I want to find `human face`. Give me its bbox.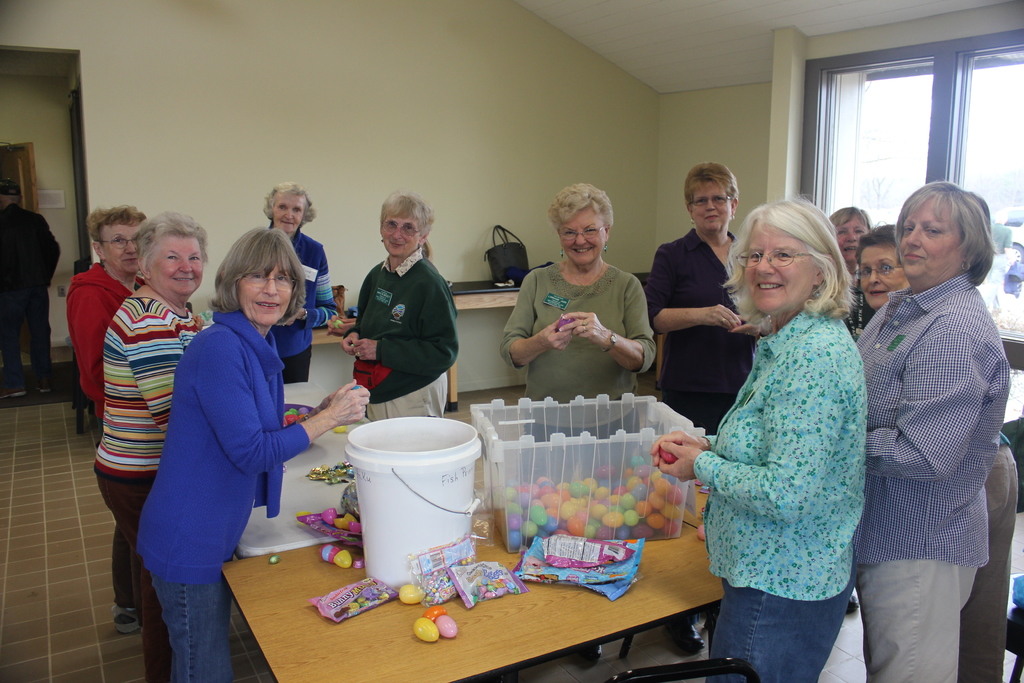
(561,202,611,268).
